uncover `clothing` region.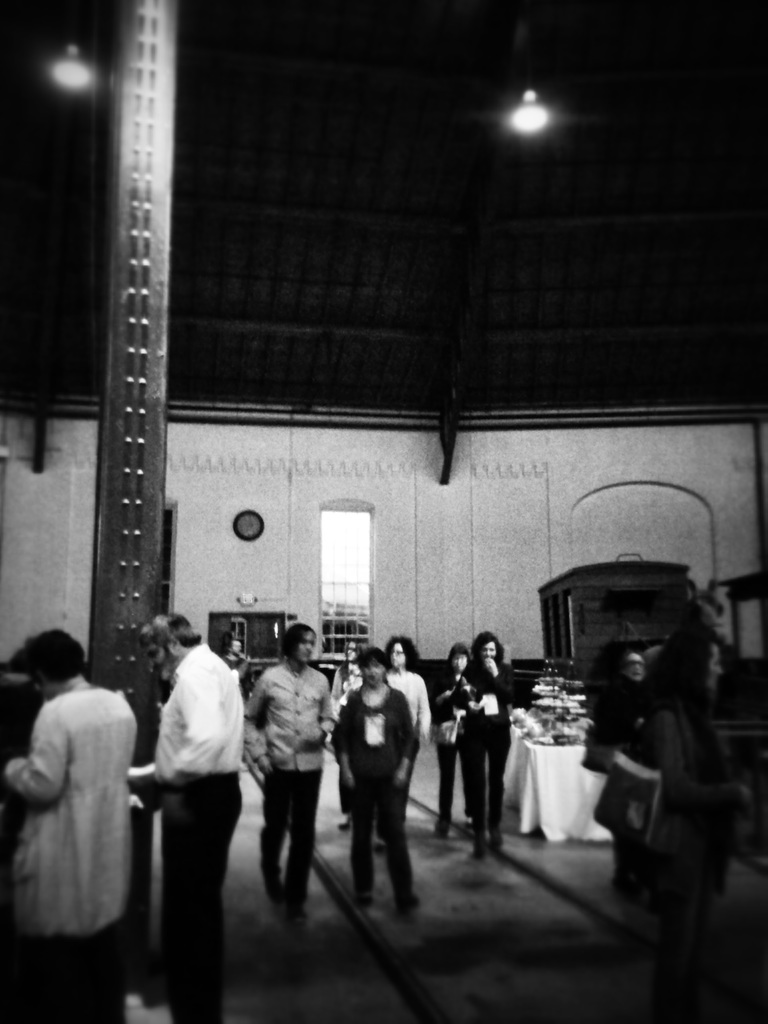
Uncovered: left=593, top=681, right=661, bottom=879.
